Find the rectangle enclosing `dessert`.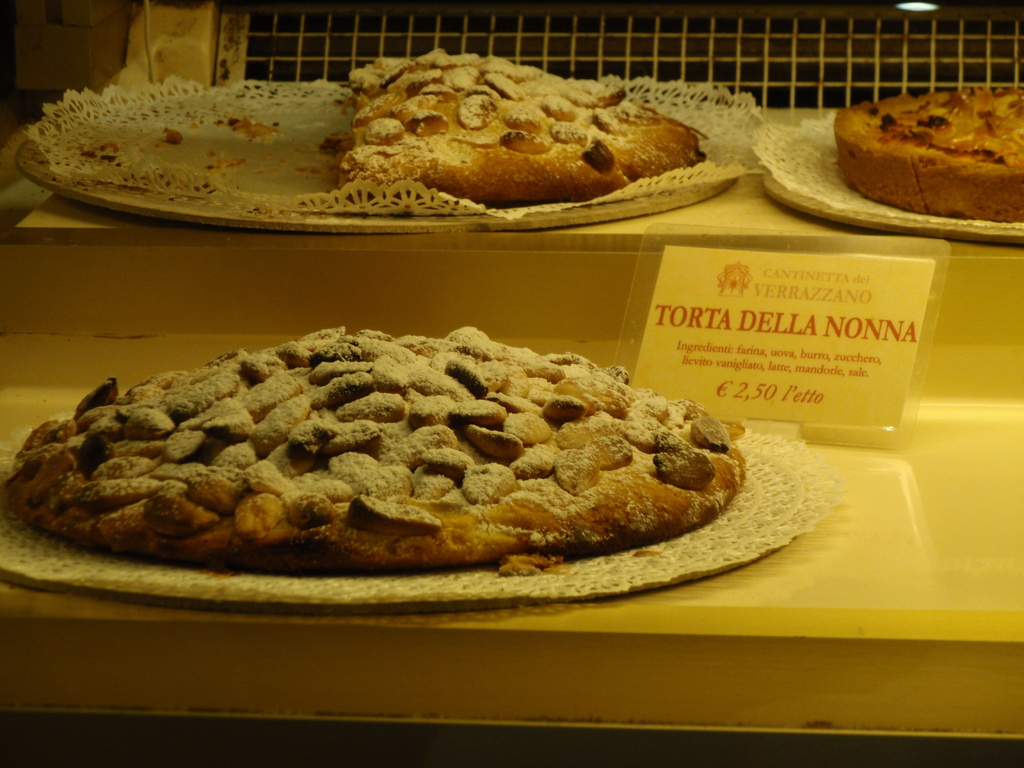
locate(822, 88, 1014, 220).
